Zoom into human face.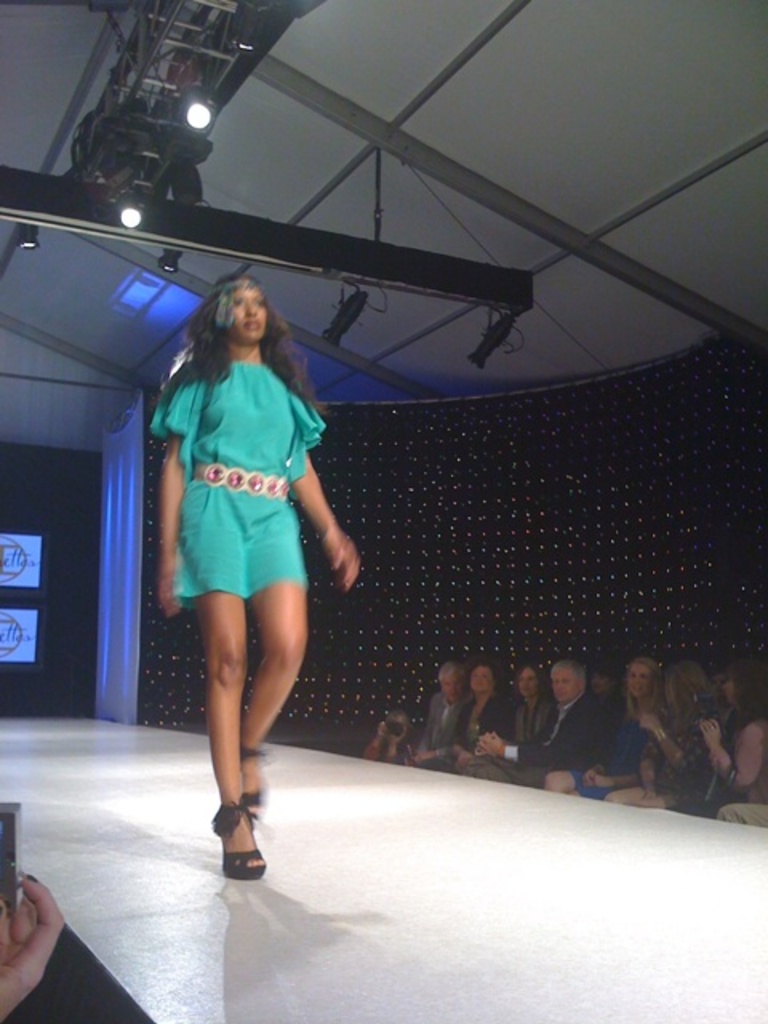
Zoom target: [x1=234, y1=286, x2=270, y2=346].
